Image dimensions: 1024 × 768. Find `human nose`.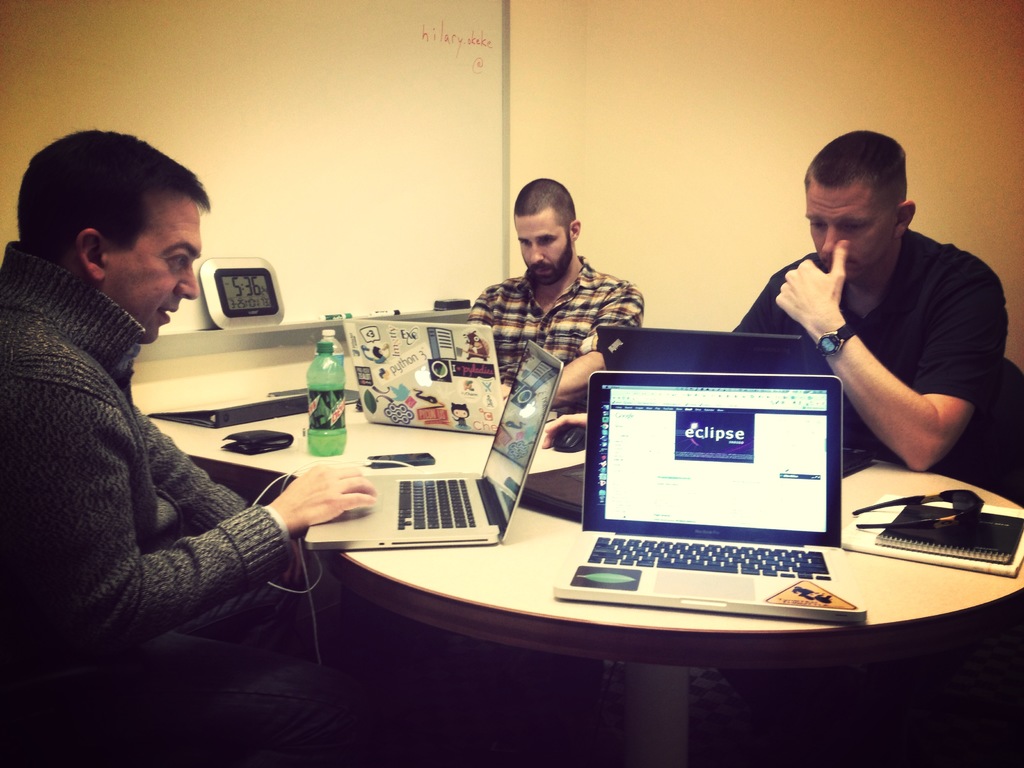
{"x1": 817, "y1": 221, "x2": 840, "y2": 260}.
